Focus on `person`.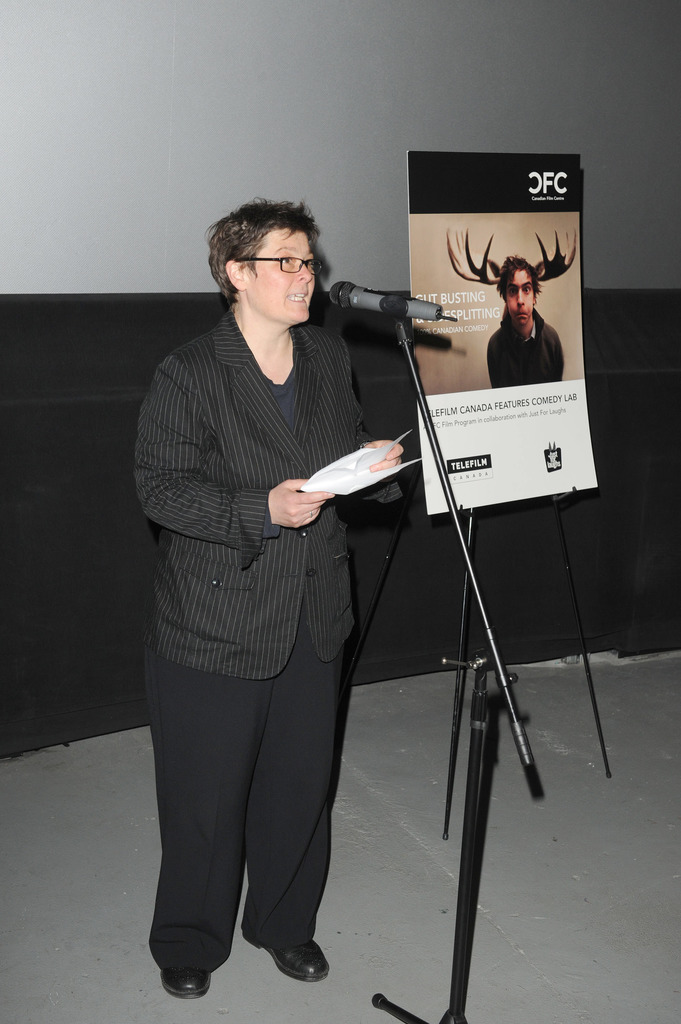
Focused at 479, 255, 575, 390.
